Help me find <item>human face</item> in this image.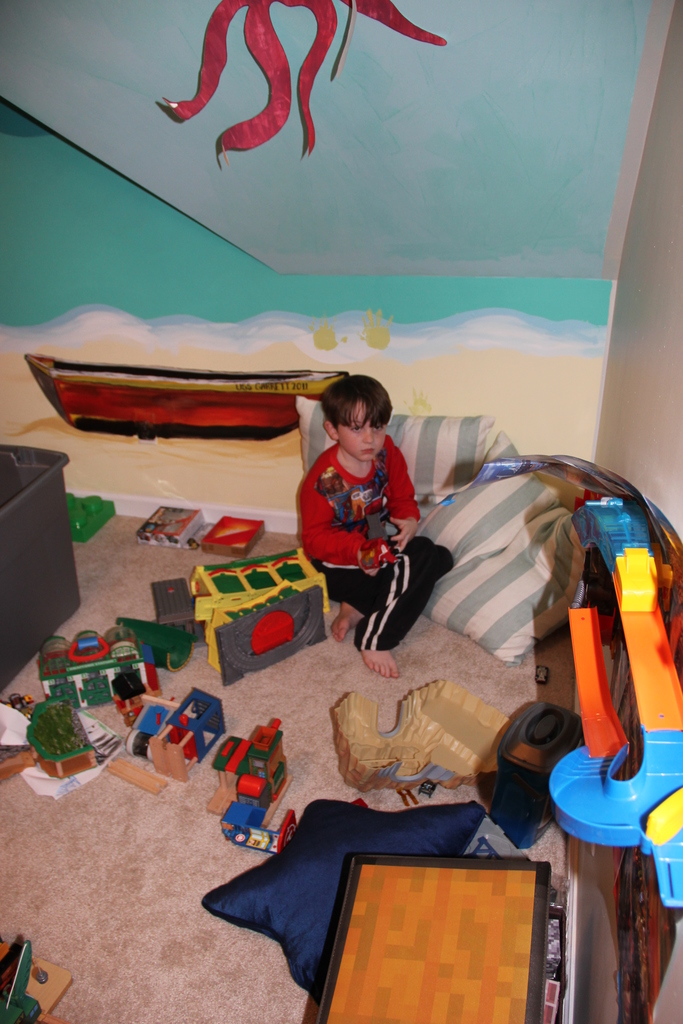
Found it: {"x1": 331, "y1": 392, "x2": 387, "y2": 460}.
